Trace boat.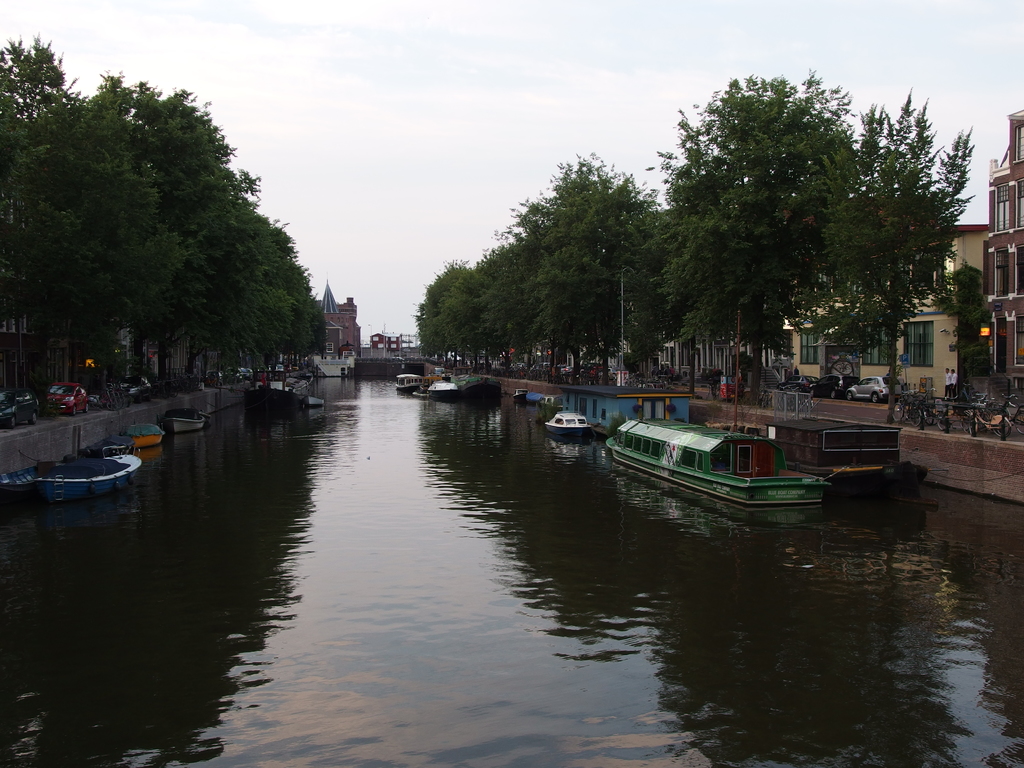
Traced to (left=545, top=413, right=596, bottom=435).
